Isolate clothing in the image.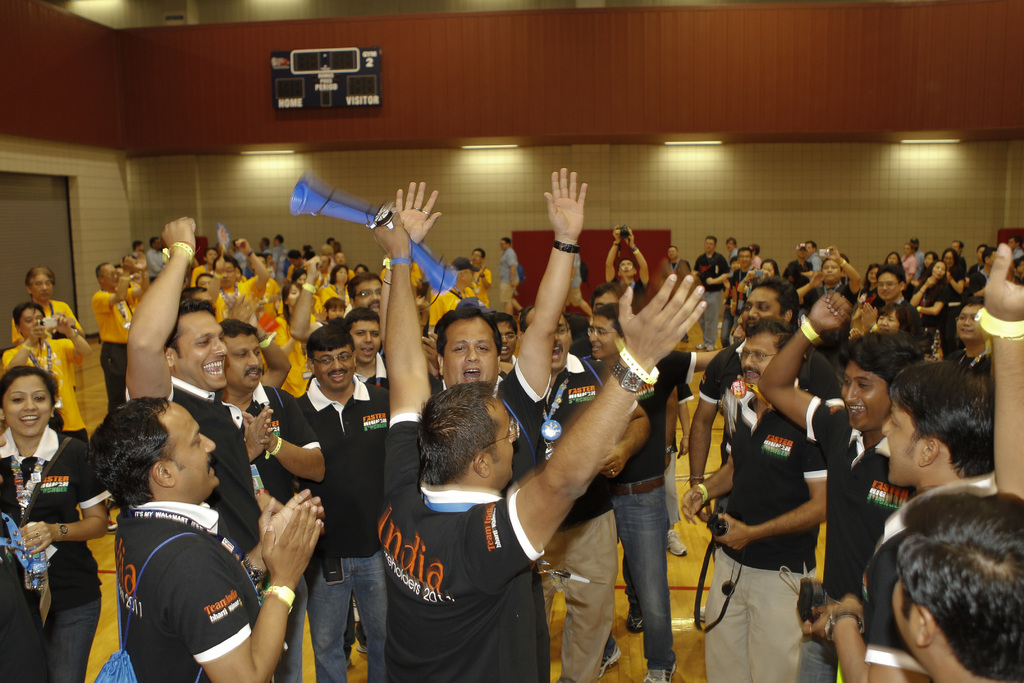
Isolated region: Rect(692, 340, 843, 453).
